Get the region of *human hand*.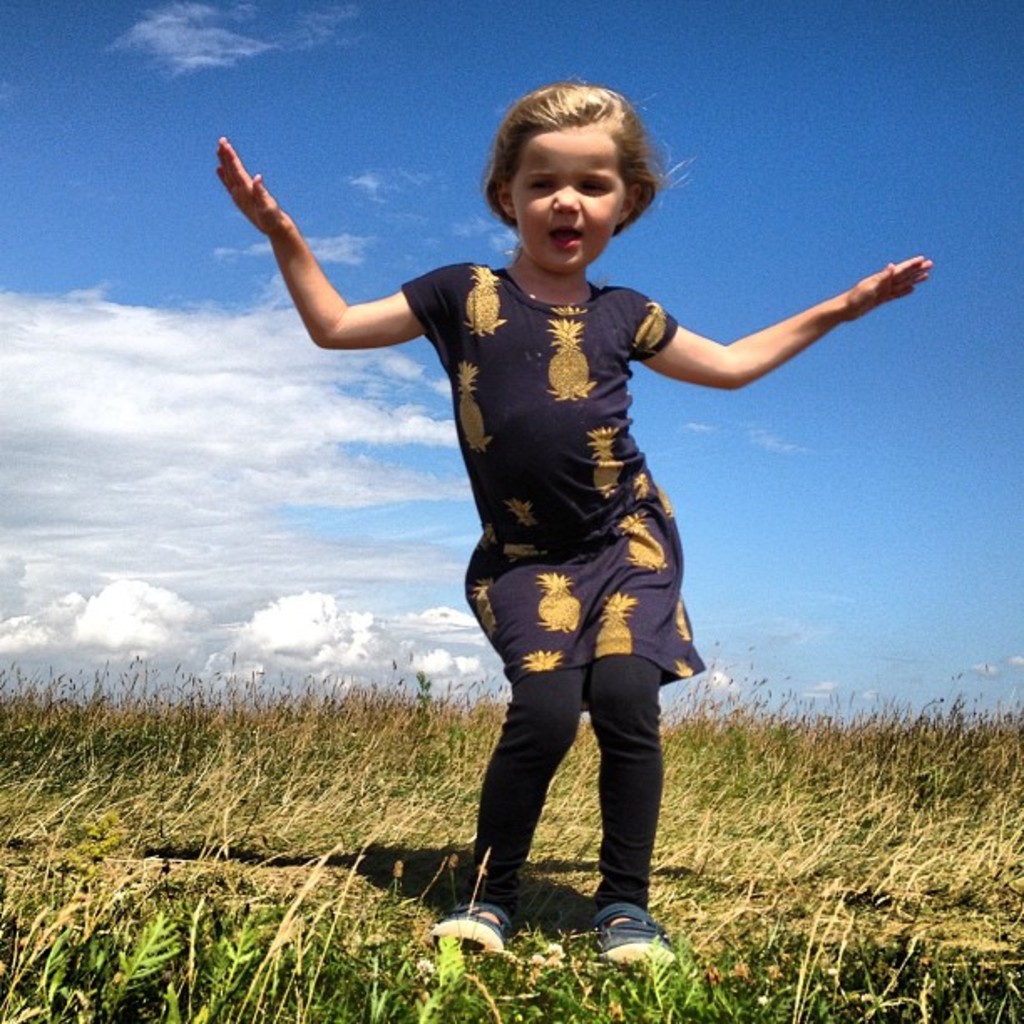
pyautogui.locateOnScreen(214, 136, 291, 239).
